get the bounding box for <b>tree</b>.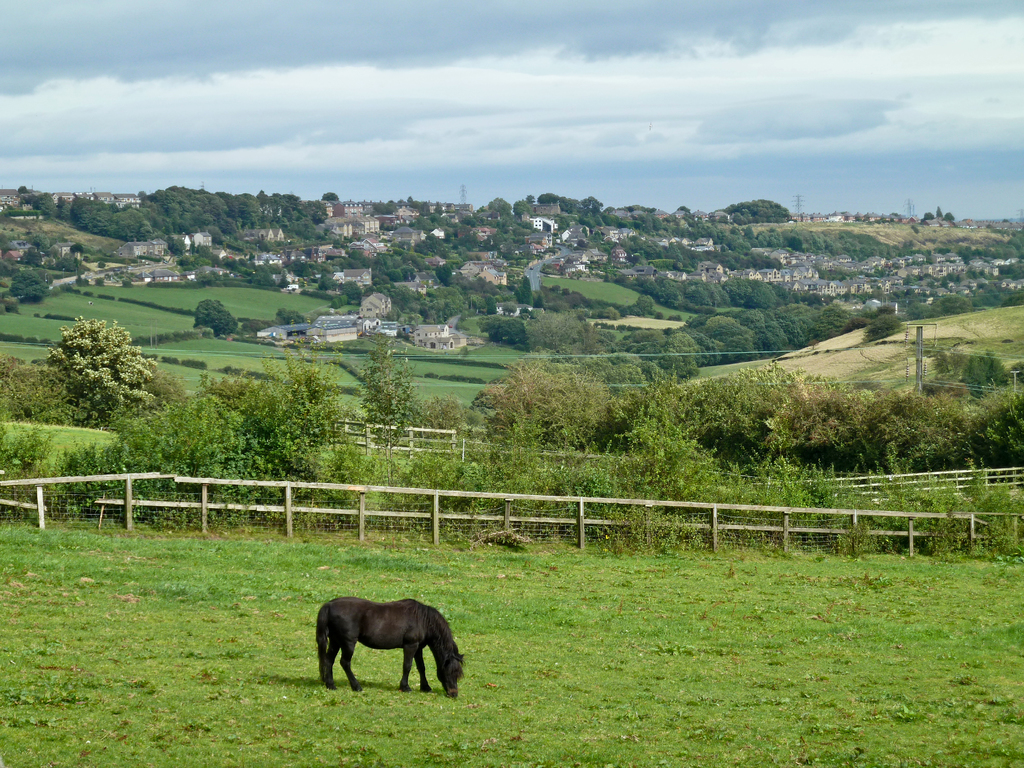
[398, 196, 406, 205].
